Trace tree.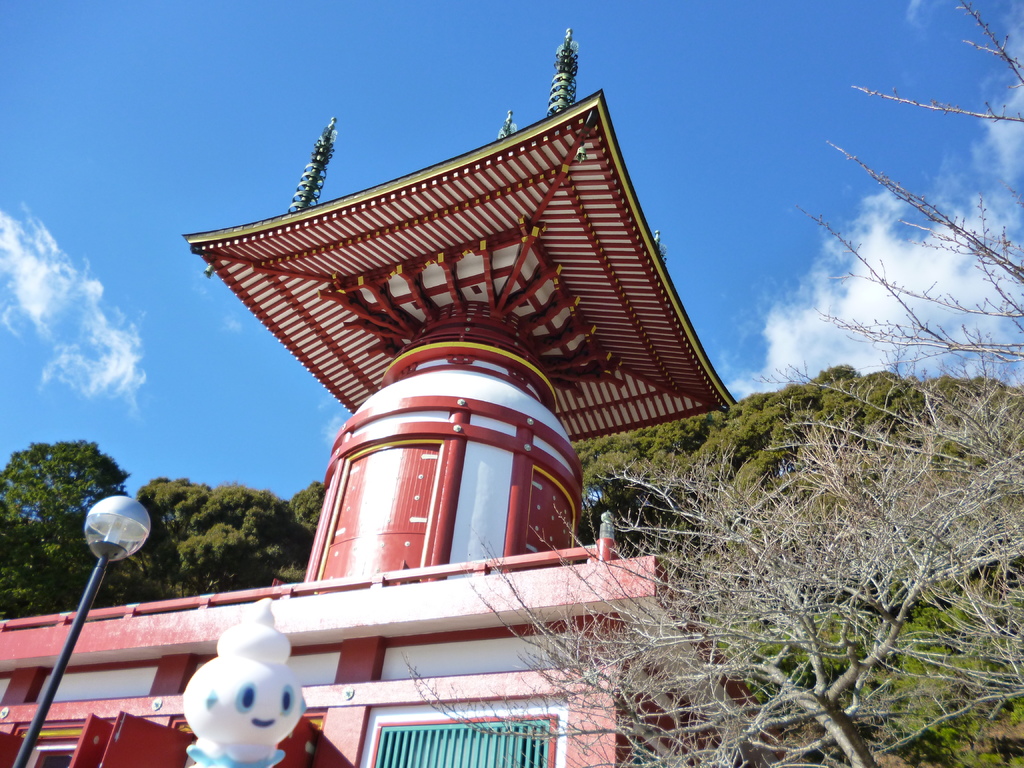
Traced to 0 438 128 538.
